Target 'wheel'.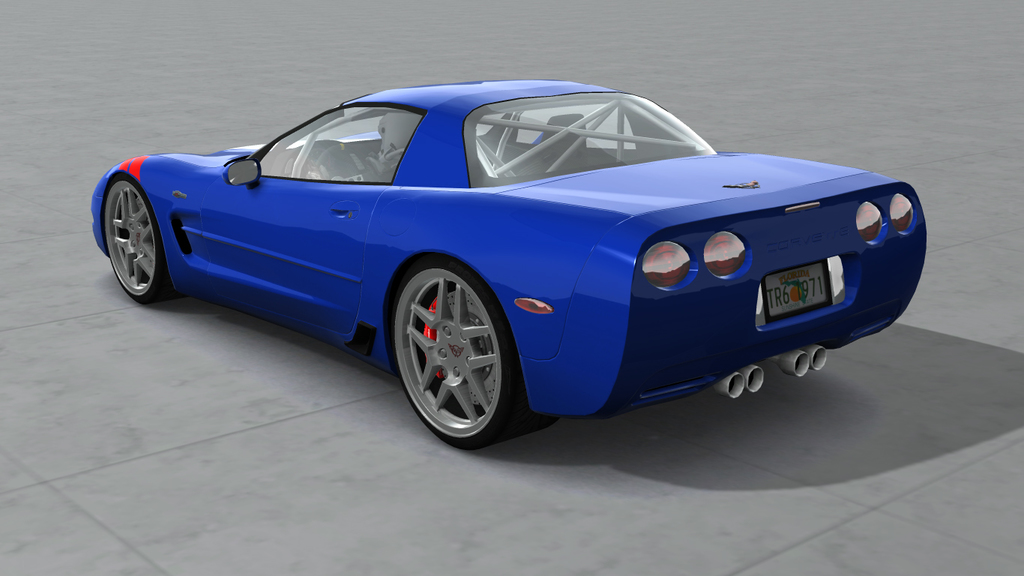
Target region: bbox=[104, 169, 154, 307].
